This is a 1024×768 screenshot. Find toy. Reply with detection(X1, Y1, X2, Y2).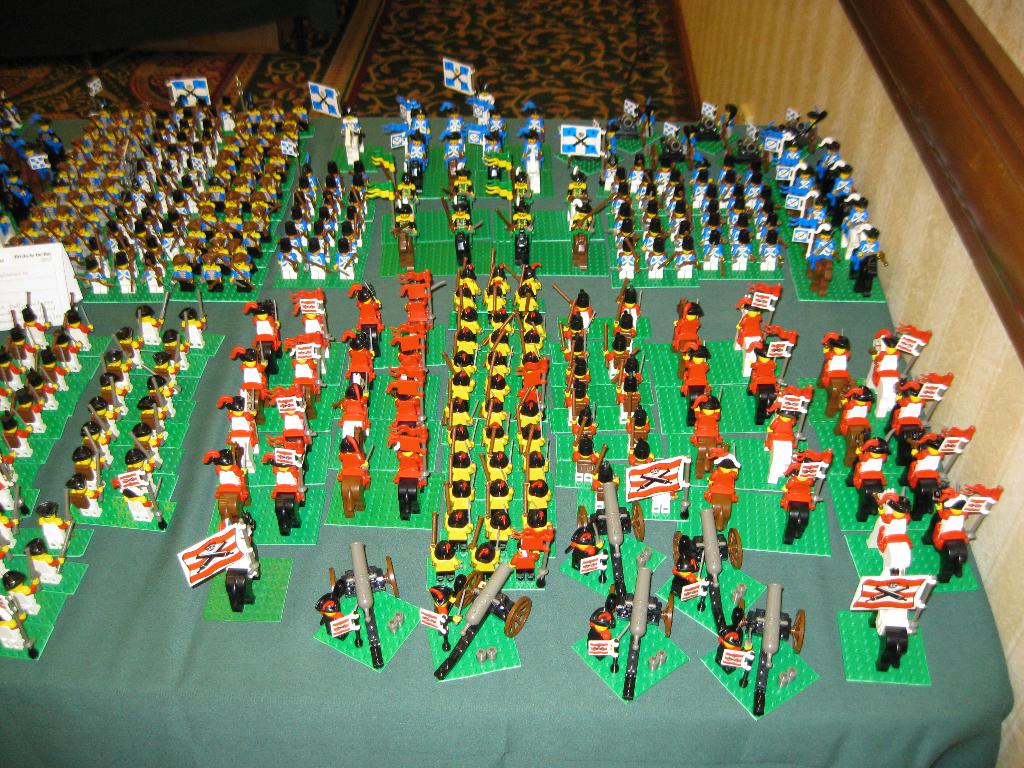
detection(260, 433, 309, 539).
